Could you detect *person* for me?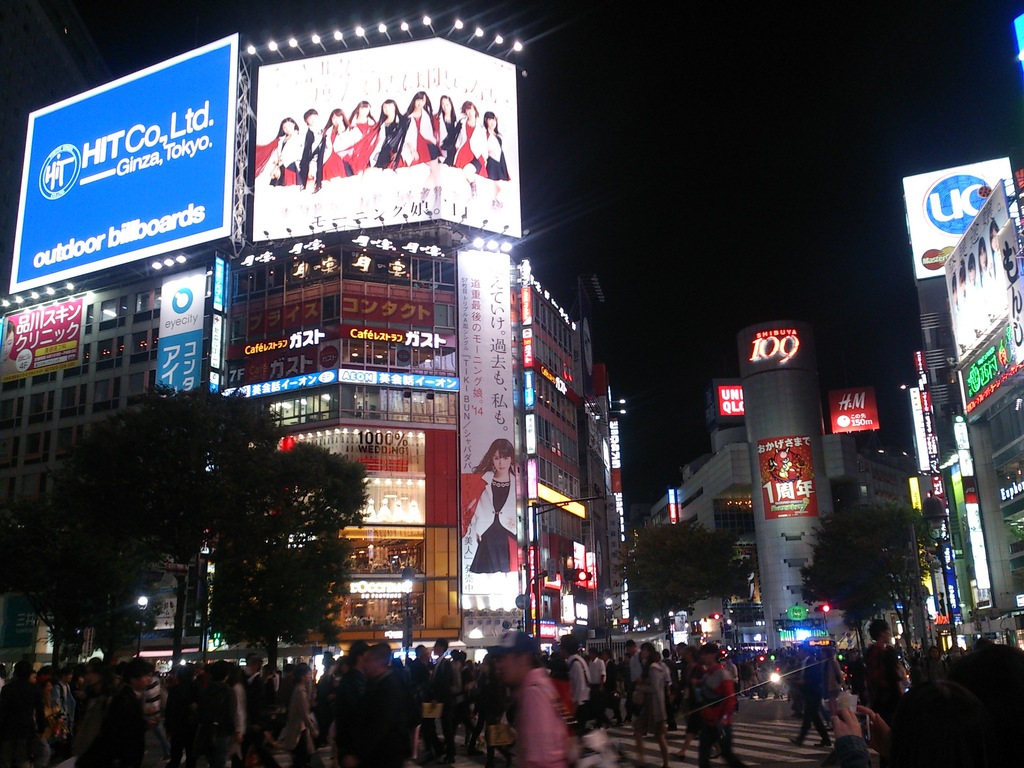
Detection result: pyautogui.locateOnScreen(490, 663, 506, 746).
